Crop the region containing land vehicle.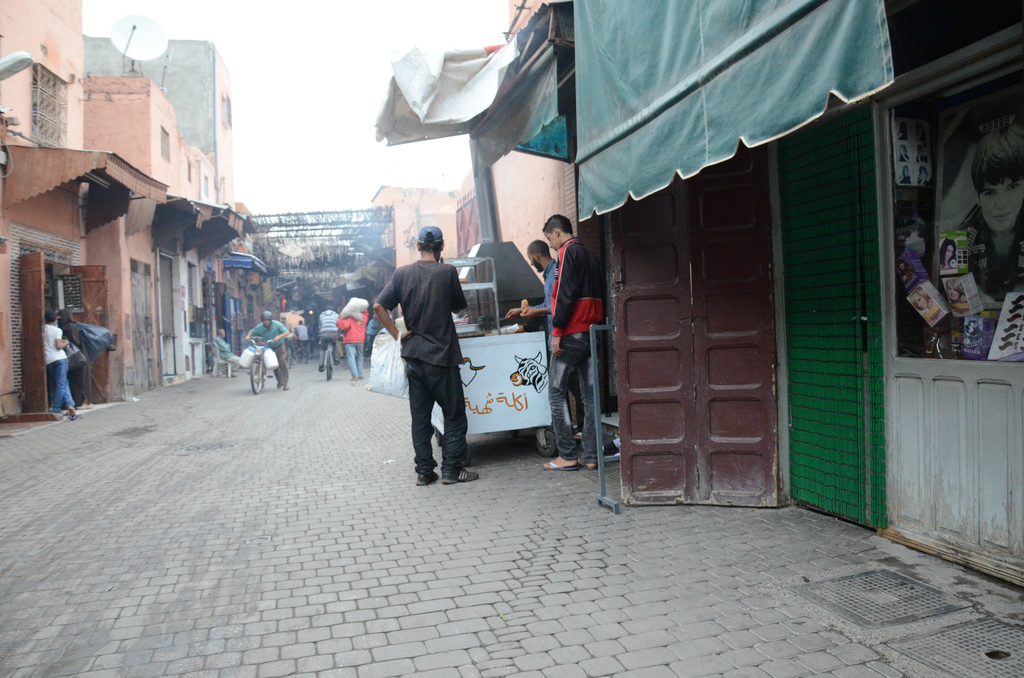
Crop region: left=244, top=334, right=273, bottom=395.
